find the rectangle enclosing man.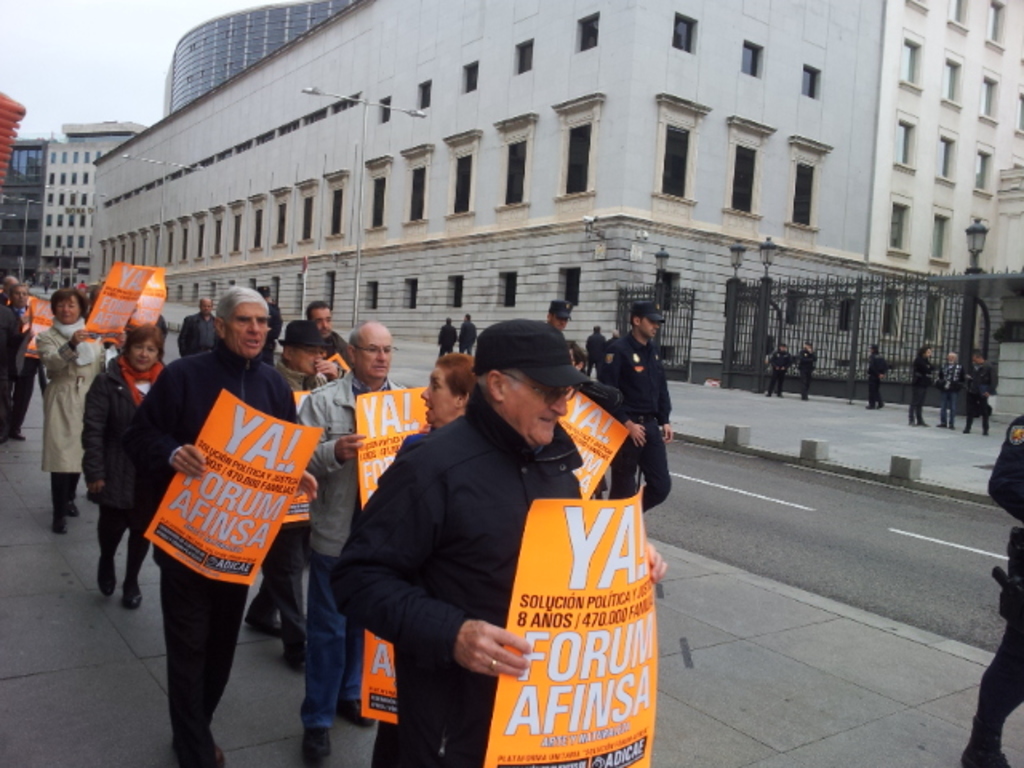
locate(328, 296, 626, 755).
